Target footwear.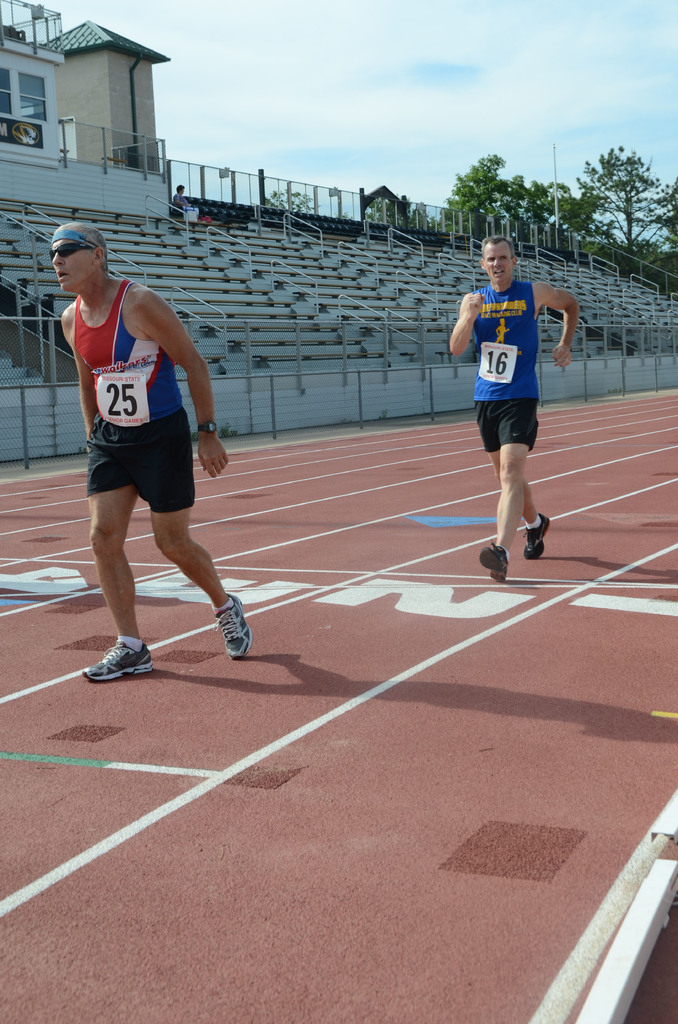
Target region: <region>73, 625, 162, 689</region>.
